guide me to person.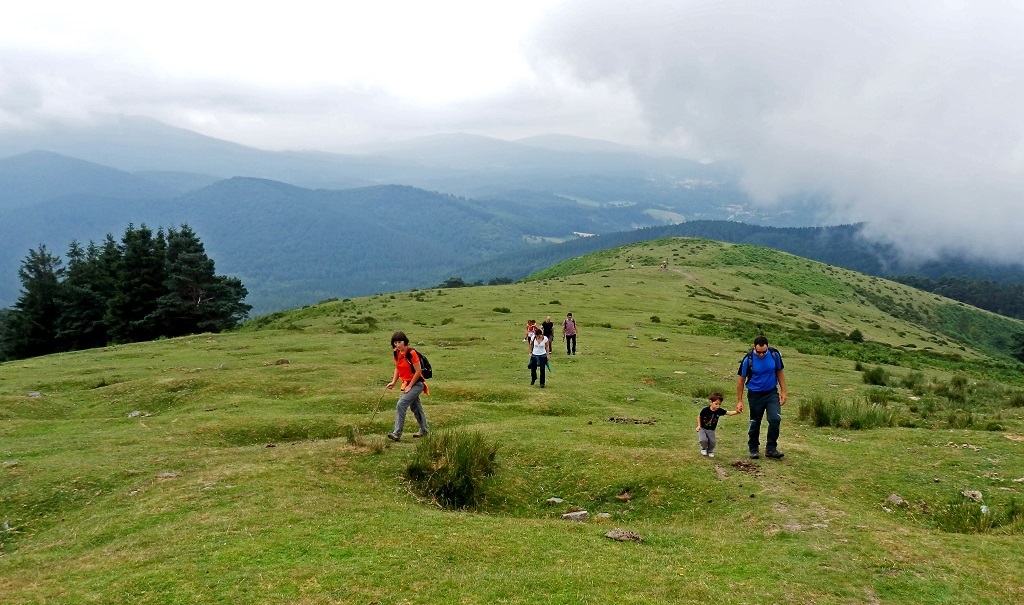
Guidance: select_region(559, 313, 578, 355).
